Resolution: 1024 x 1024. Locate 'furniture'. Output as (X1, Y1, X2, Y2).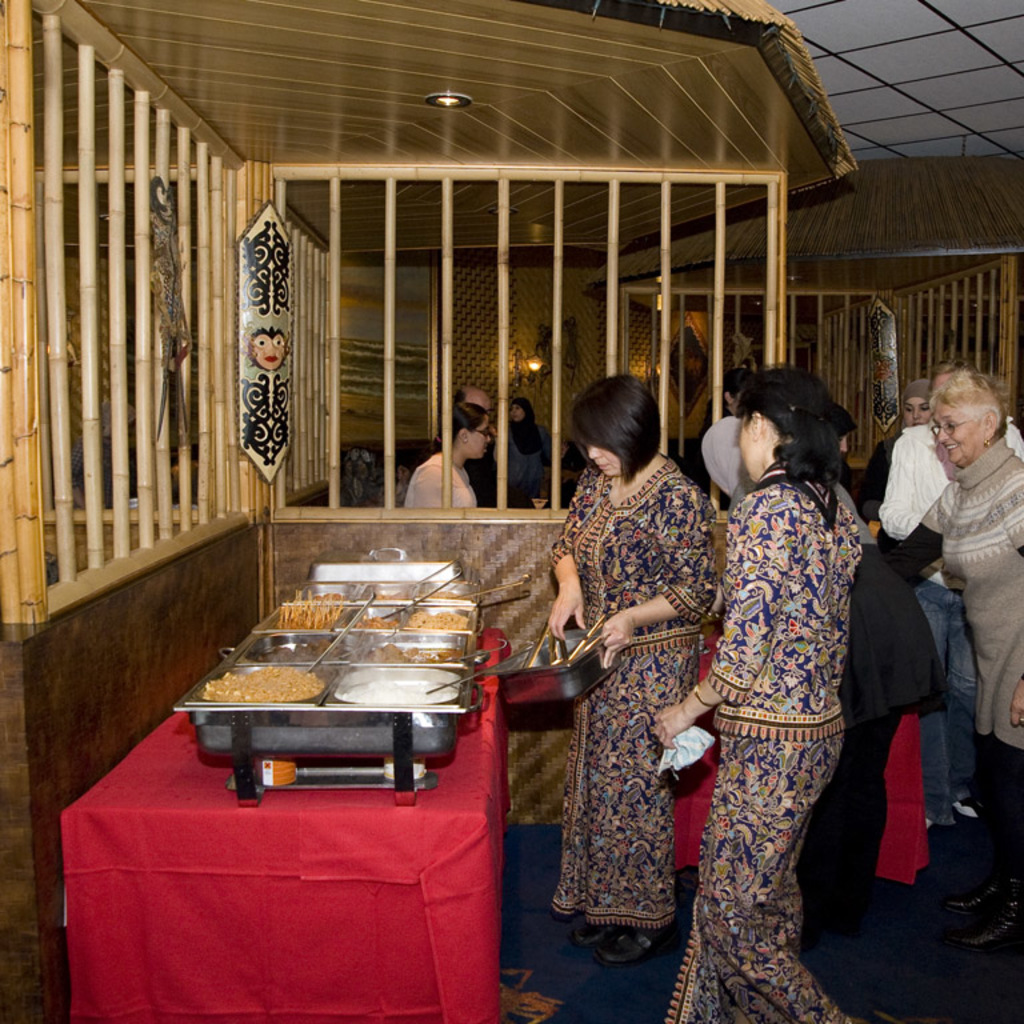
(60, 629, 511, 1023).
